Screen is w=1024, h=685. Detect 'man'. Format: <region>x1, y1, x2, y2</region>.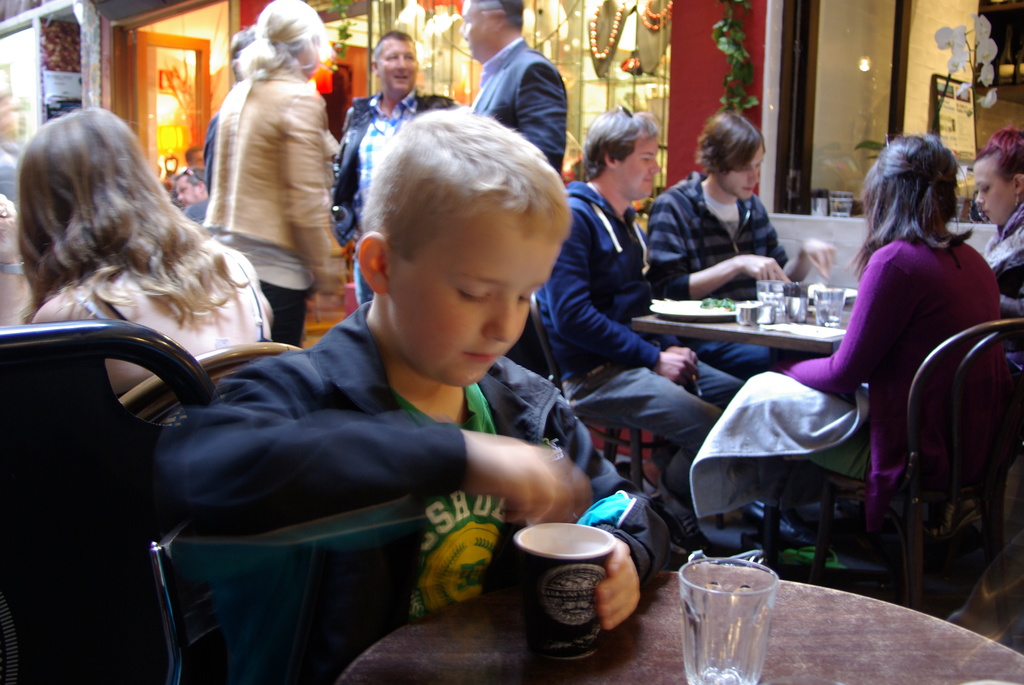
<region>650, 111, 833, 296</region>.
